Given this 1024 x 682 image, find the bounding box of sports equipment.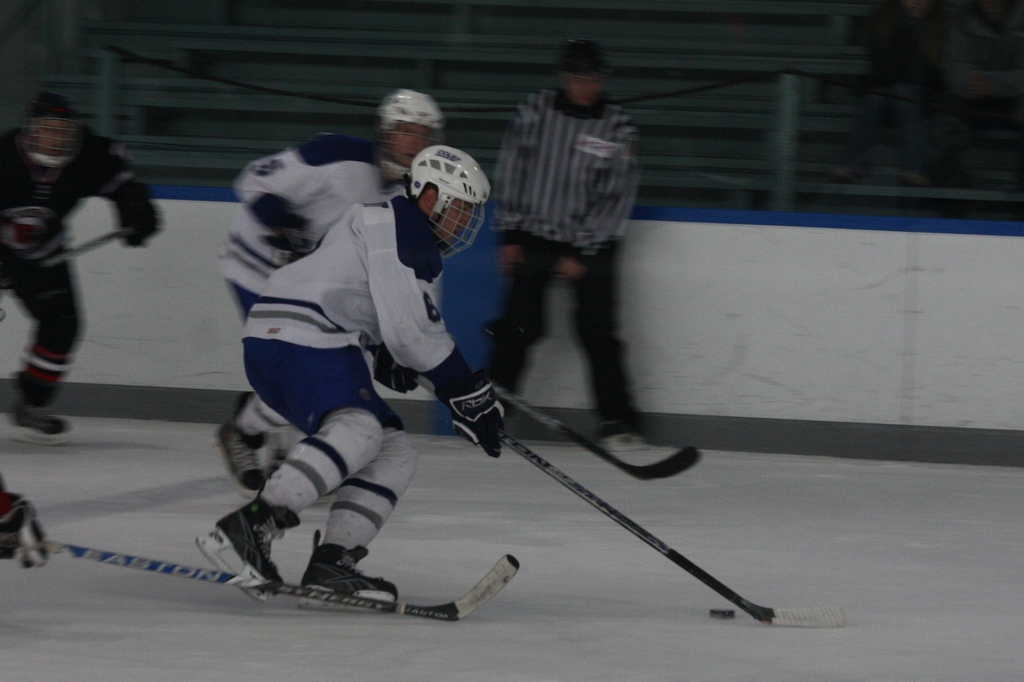
box=[17, 99, 81, 169].
